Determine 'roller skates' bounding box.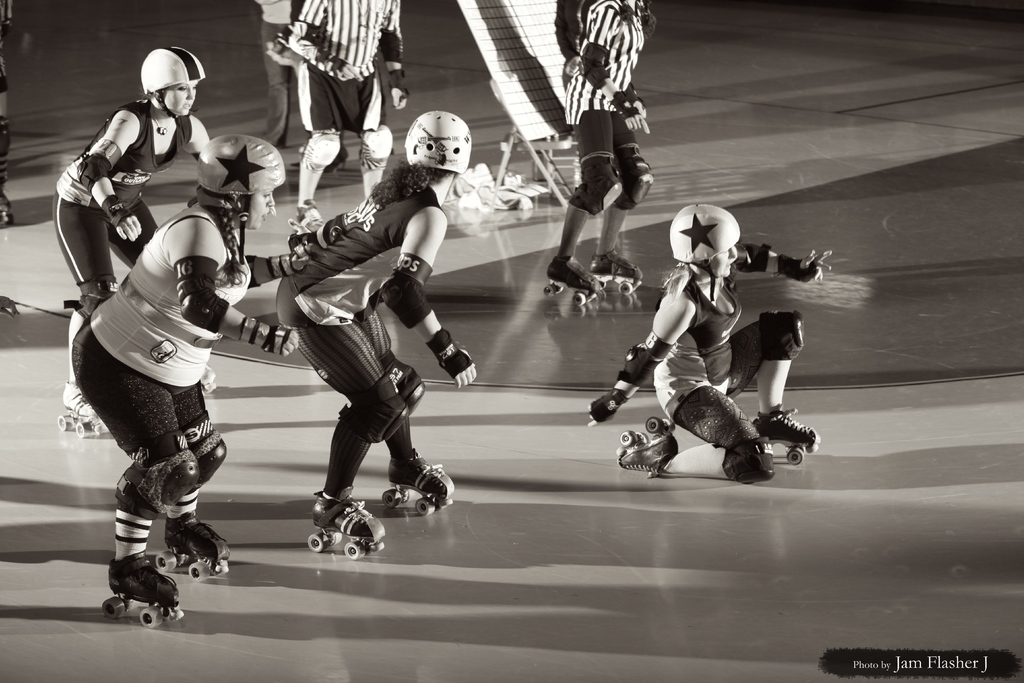
Determined: <bbox>306, 486, 388, 564</bbox>.
